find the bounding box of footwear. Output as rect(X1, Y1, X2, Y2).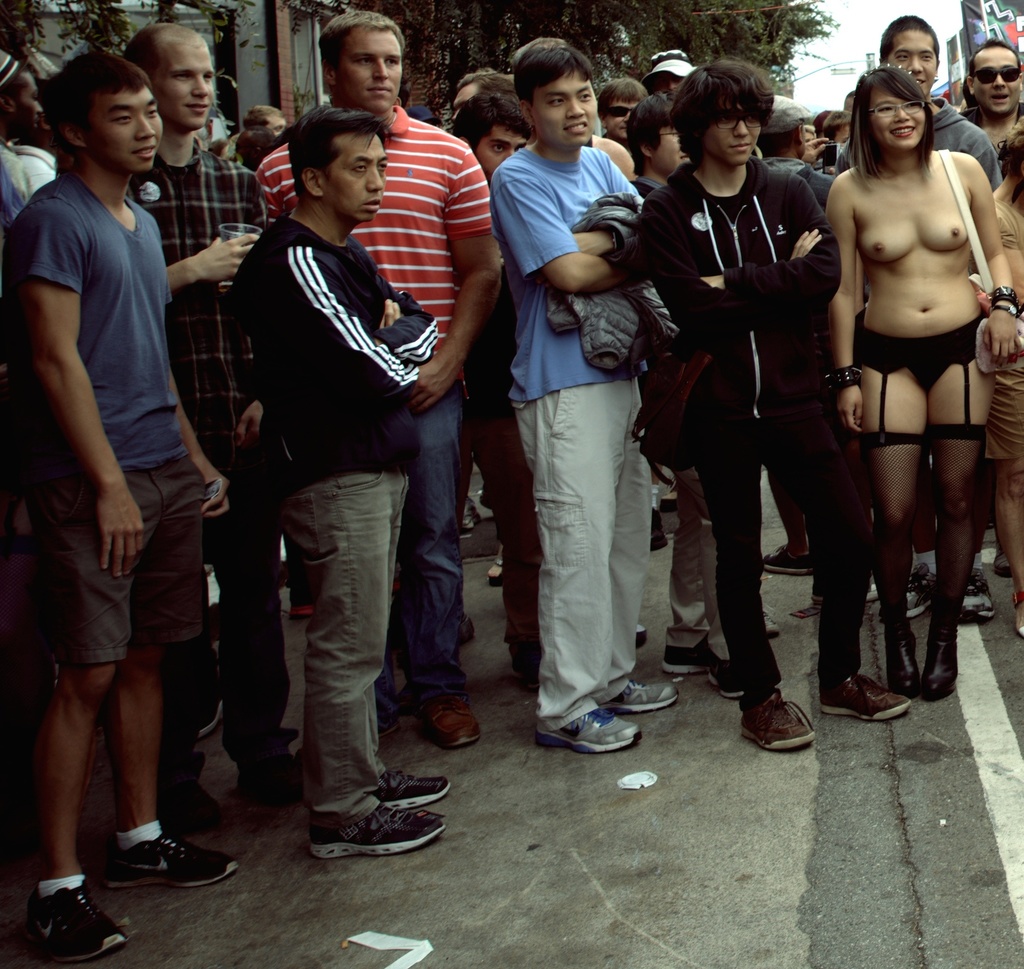
rect(239, 748, 301, 802).
